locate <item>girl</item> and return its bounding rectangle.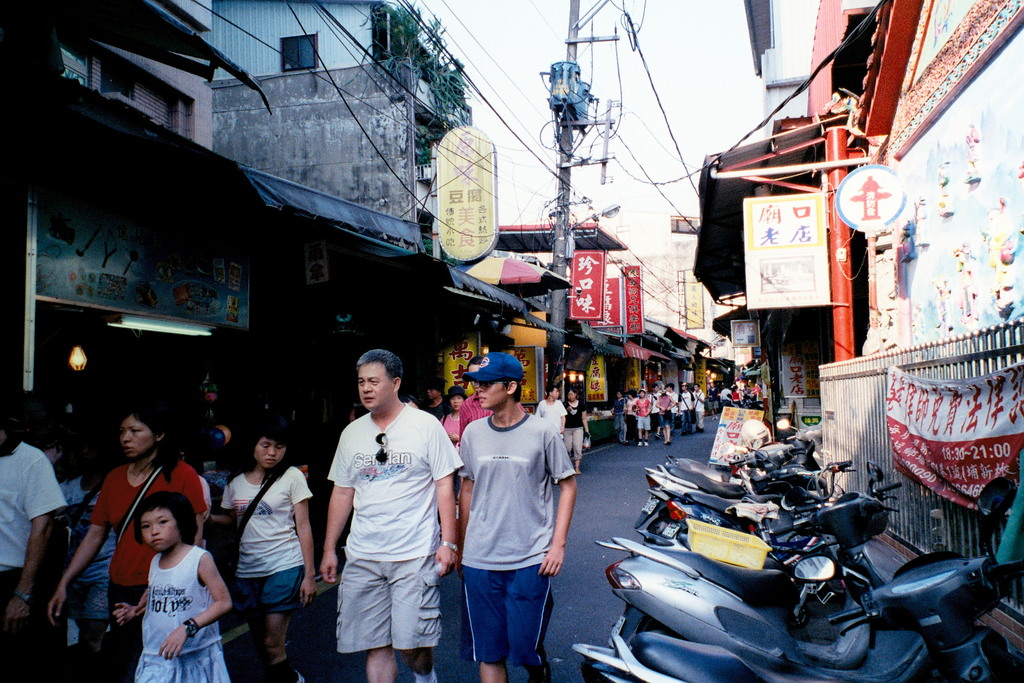
bbox=(562, 394, 583, 466).
